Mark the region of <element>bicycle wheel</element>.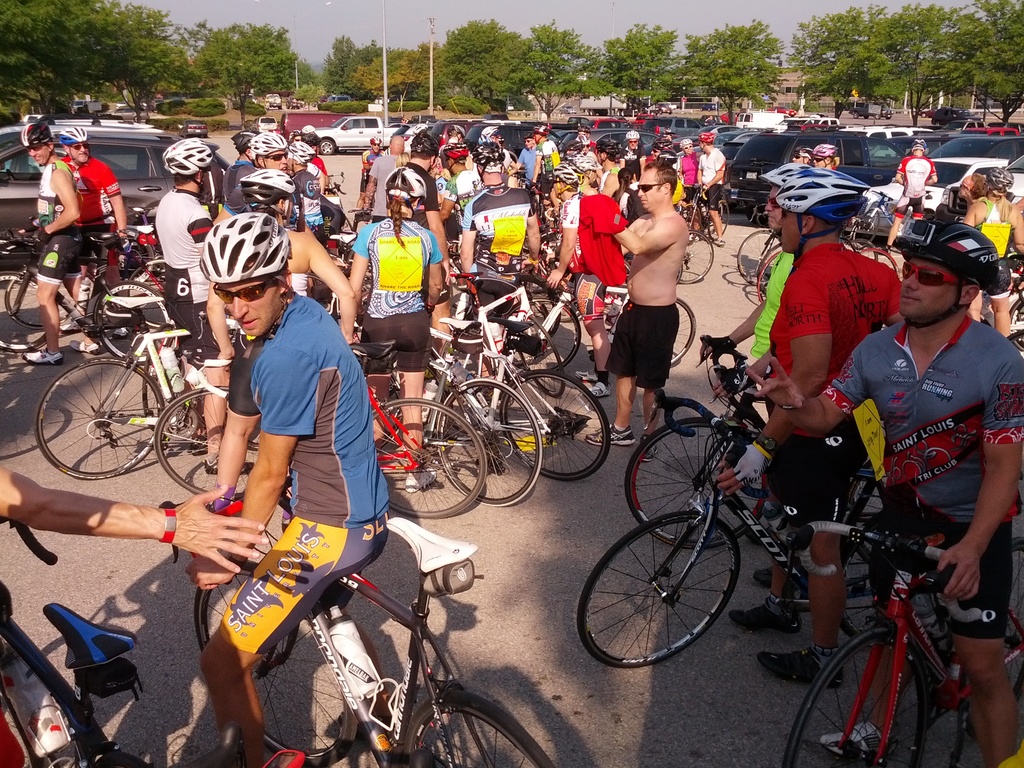
Region: bbox(579, 518, 741, 666).
